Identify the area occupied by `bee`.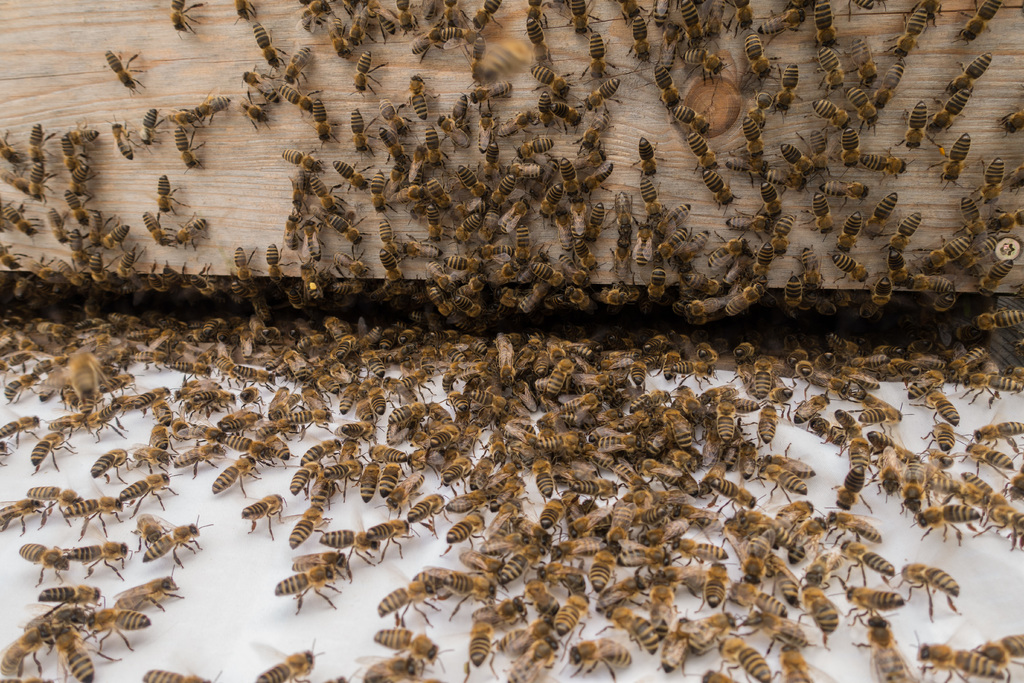
Area: 378:324:400:354.
